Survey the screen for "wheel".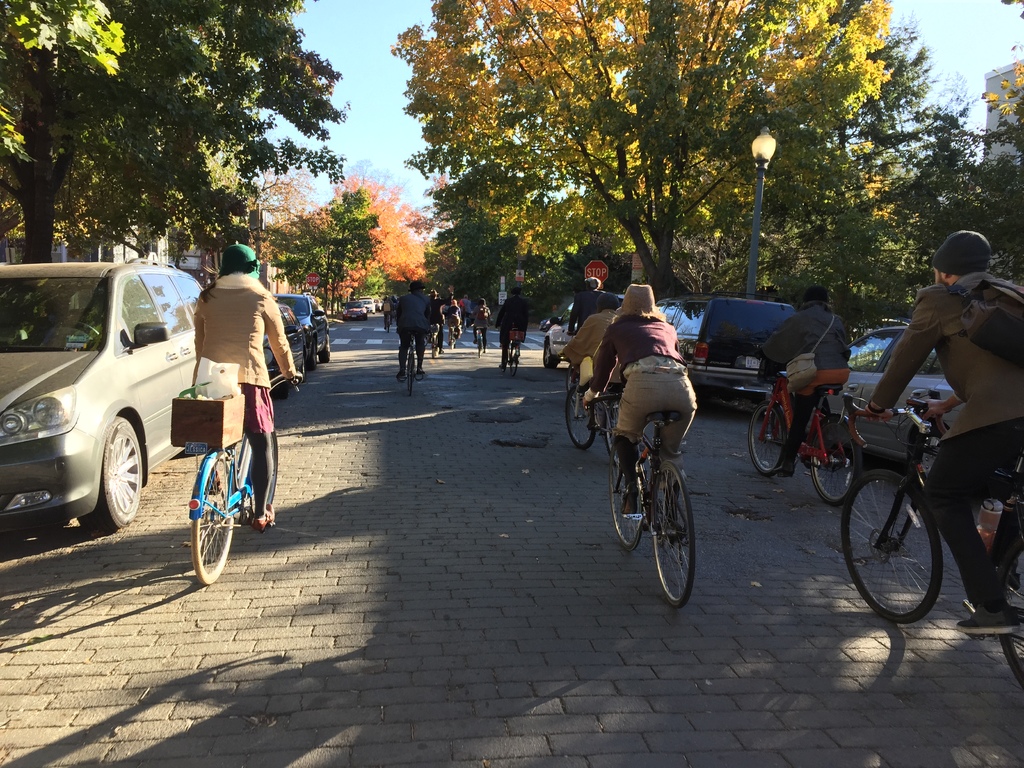
Survey found: <box>308,344,317,369</box>.
